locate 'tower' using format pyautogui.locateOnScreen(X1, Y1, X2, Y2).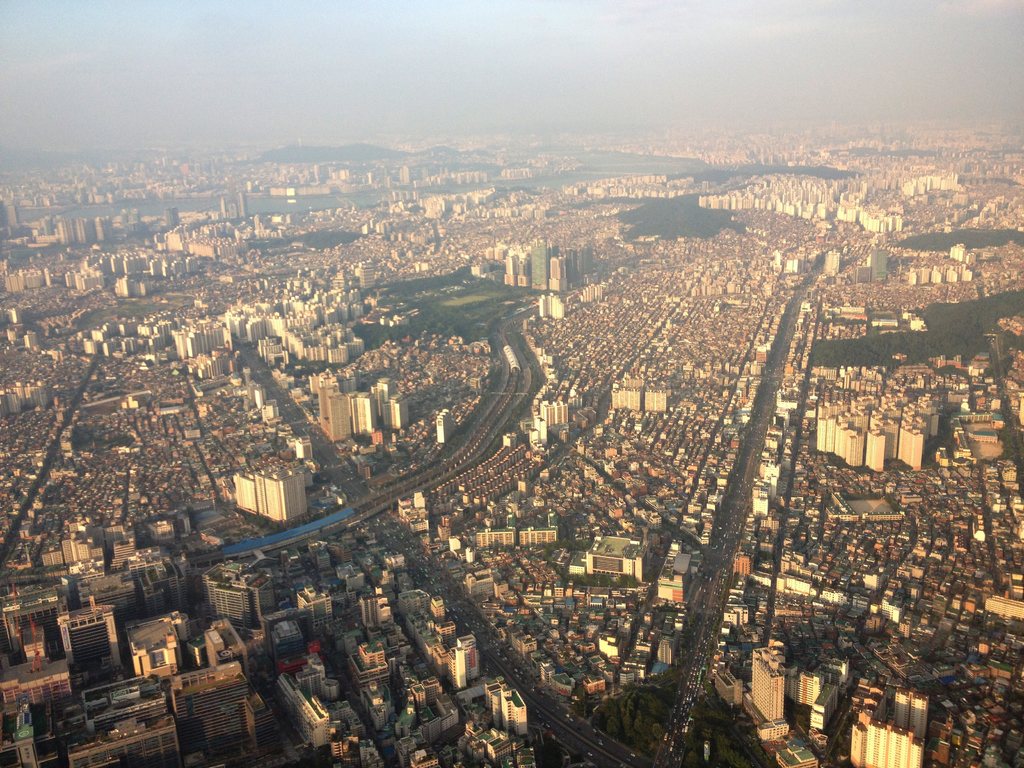
pyautogui.locateOnScreen(350, 392, 385, 440).
